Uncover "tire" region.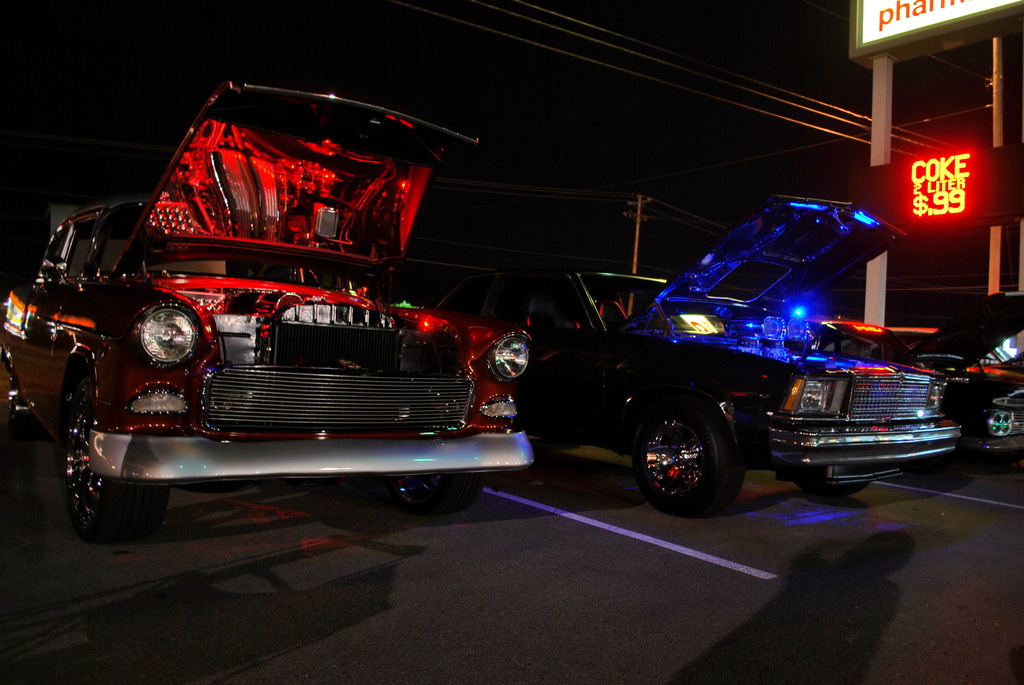
Uncovered: [left=792, top=480, right=878, bottom=500].
